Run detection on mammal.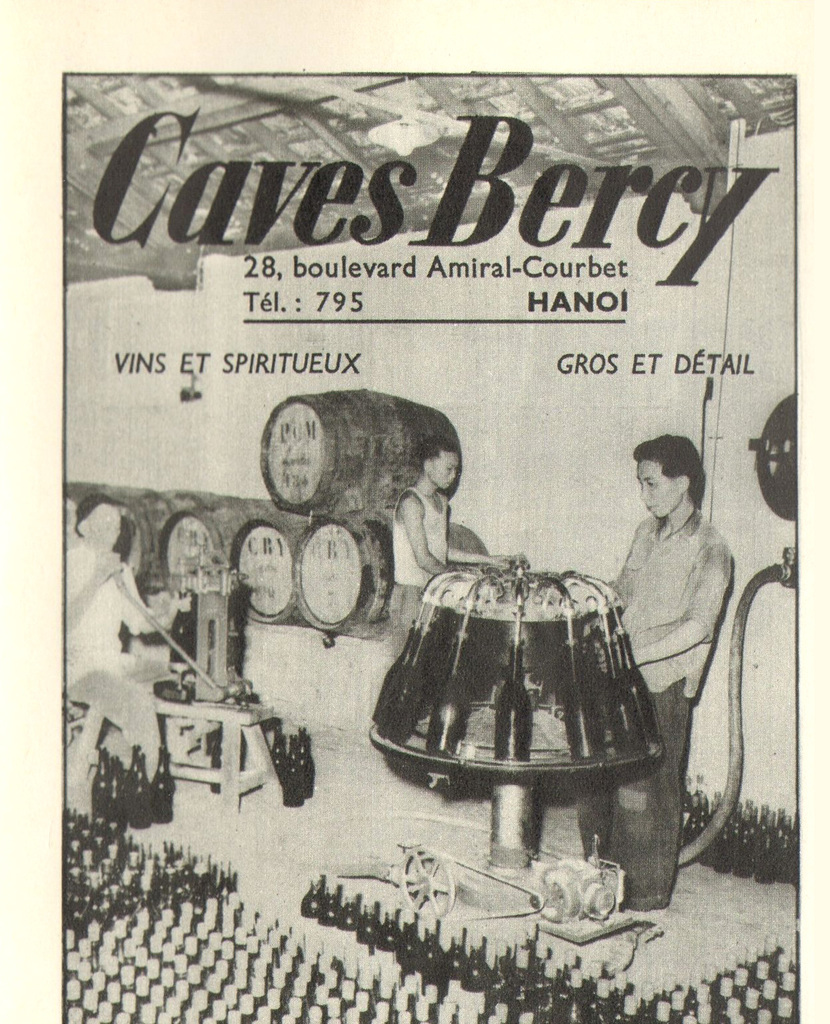
Result: l=597, t=430, r=731, b=914.
